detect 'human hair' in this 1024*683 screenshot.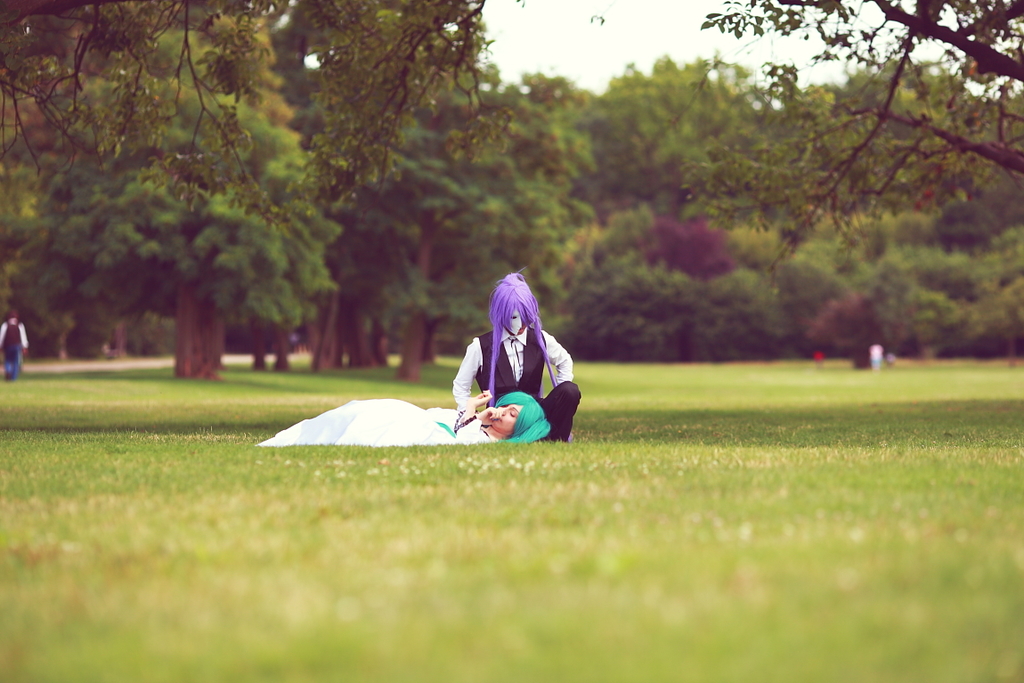
Detection: select_region(476, 271, 546, 394).
